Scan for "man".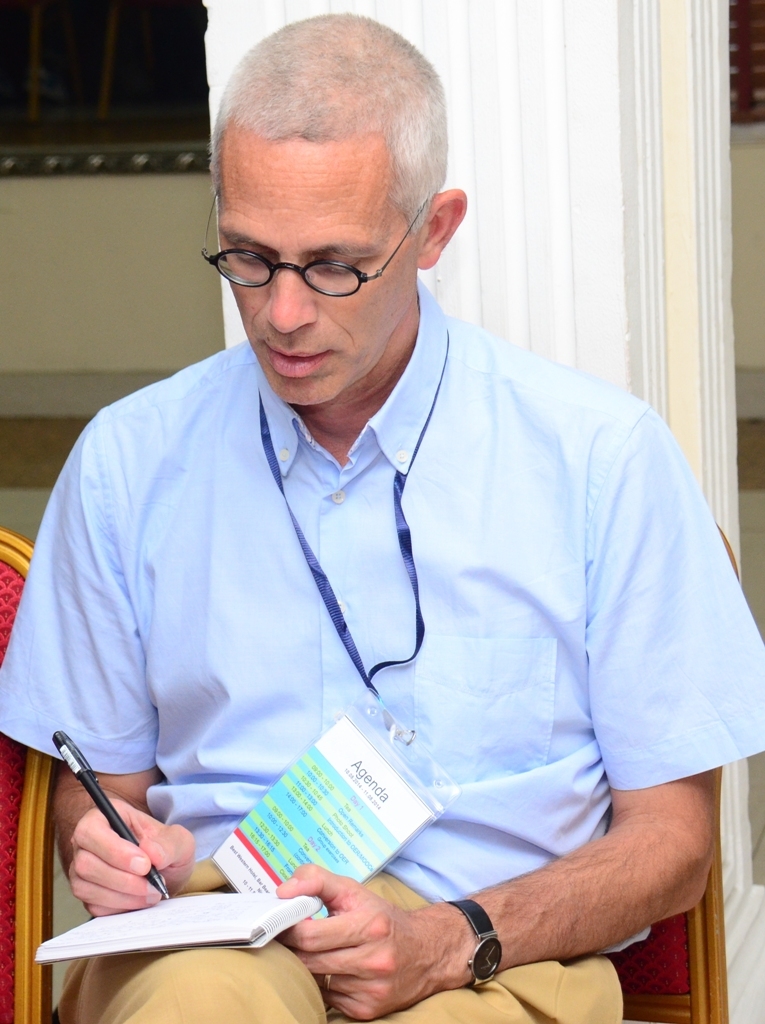
Scan result: 20/24/745/1011.
